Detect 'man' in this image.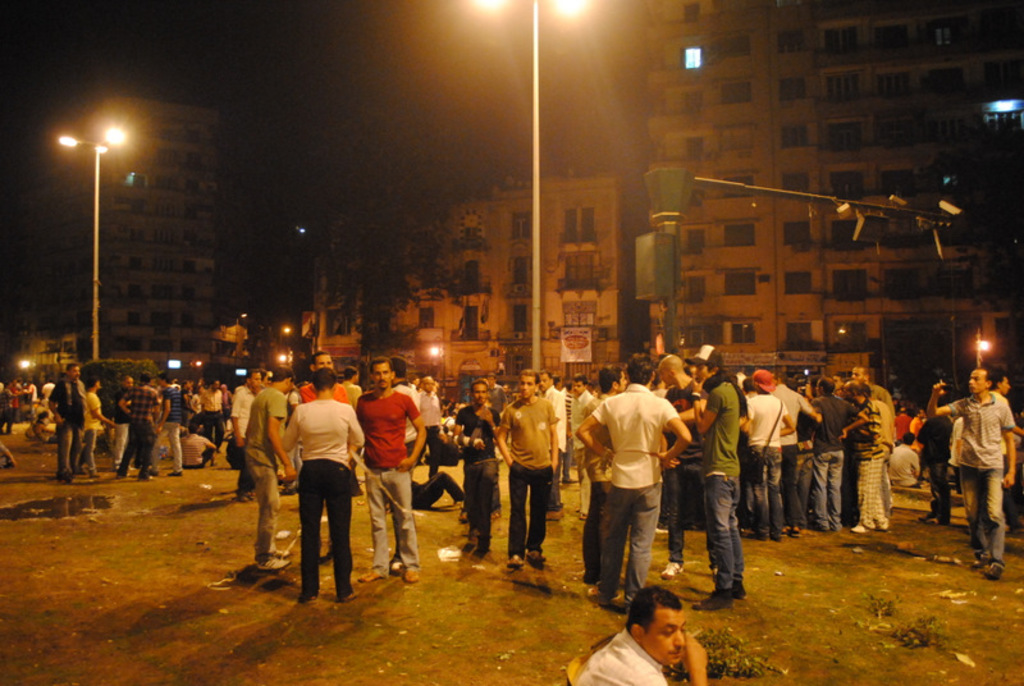
Detection: l=157, t=369, r=192, b=481.
